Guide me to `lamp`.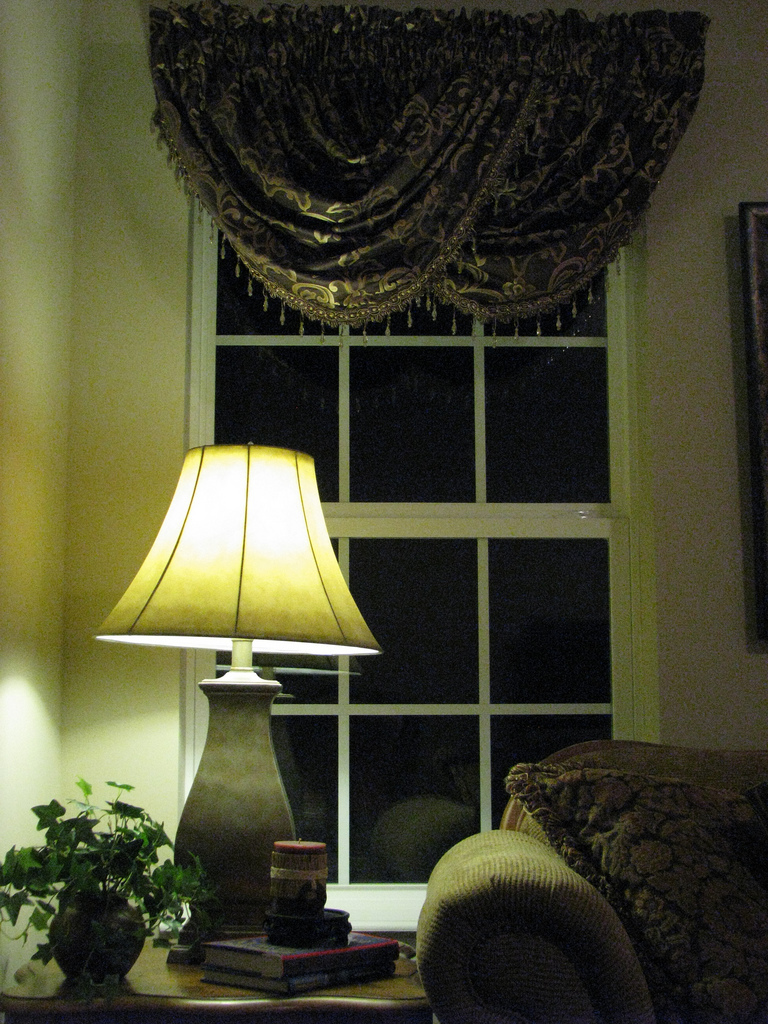
Guidance: [left=96, top=424, right=396, bottom=913].
